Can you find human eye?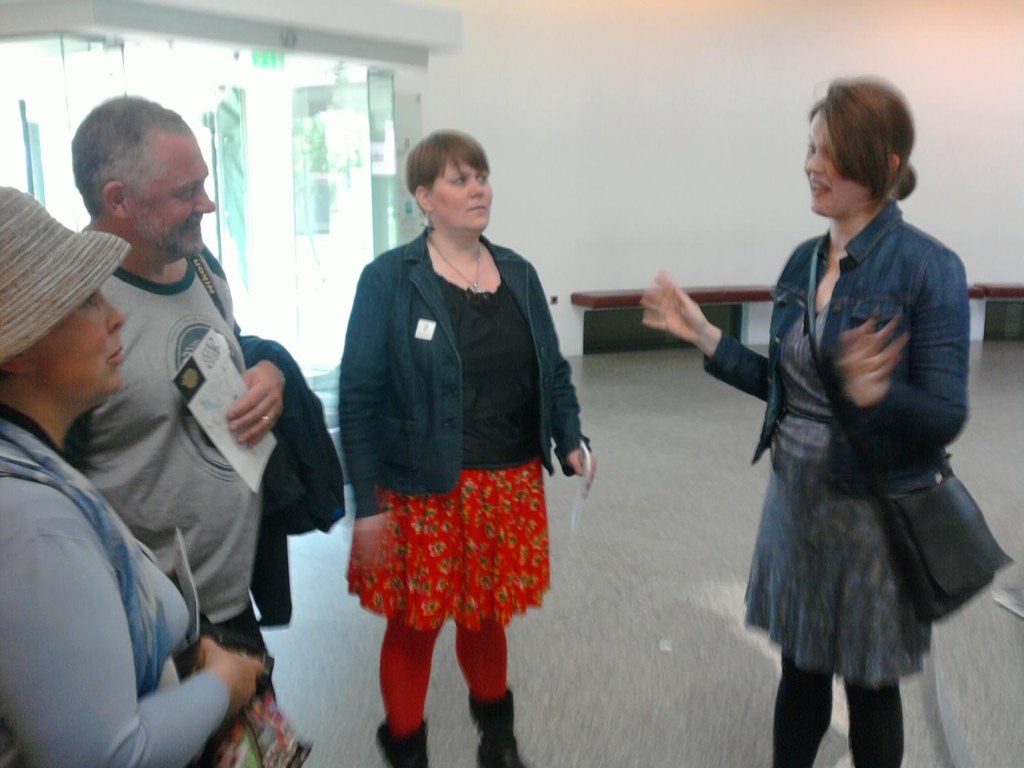
Yes, bounding box: 440:173:473:190.
